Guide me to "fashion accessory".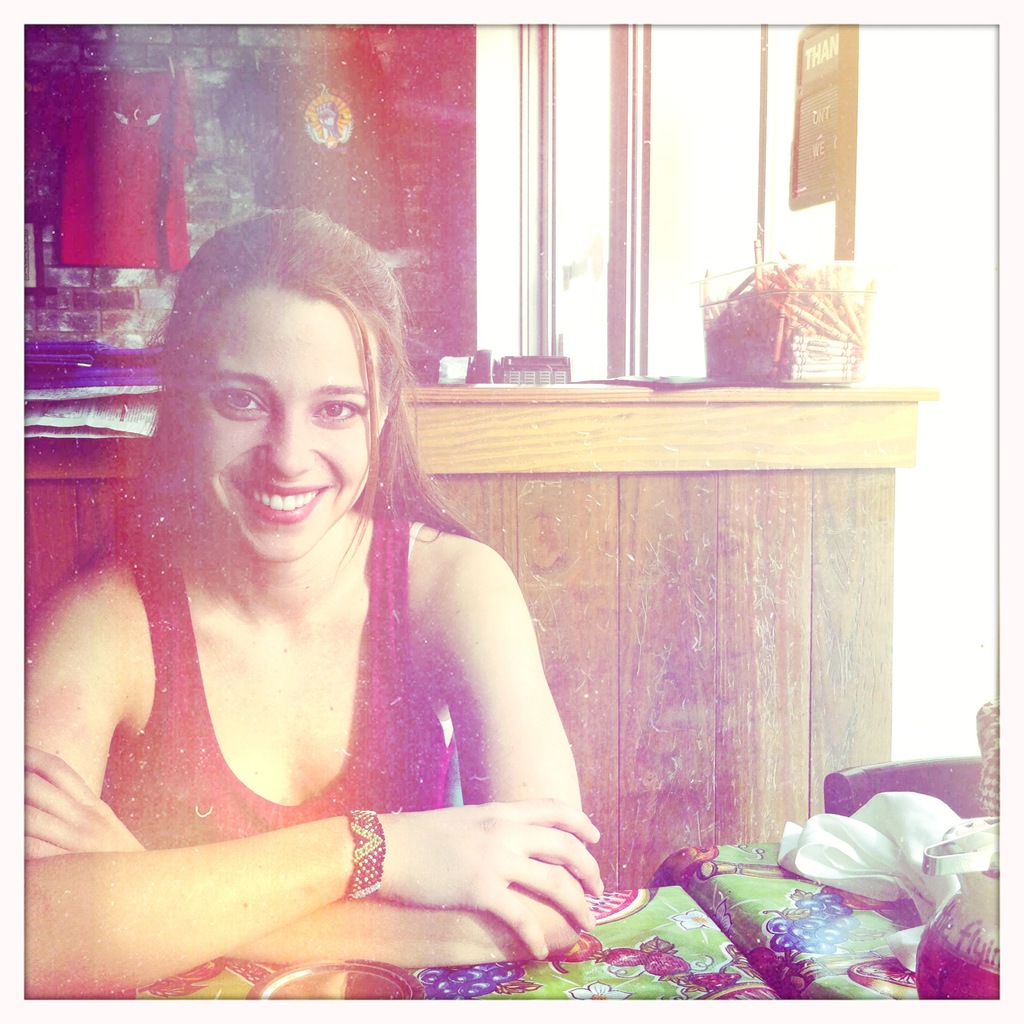
Guidance: 348,804,392,902.
